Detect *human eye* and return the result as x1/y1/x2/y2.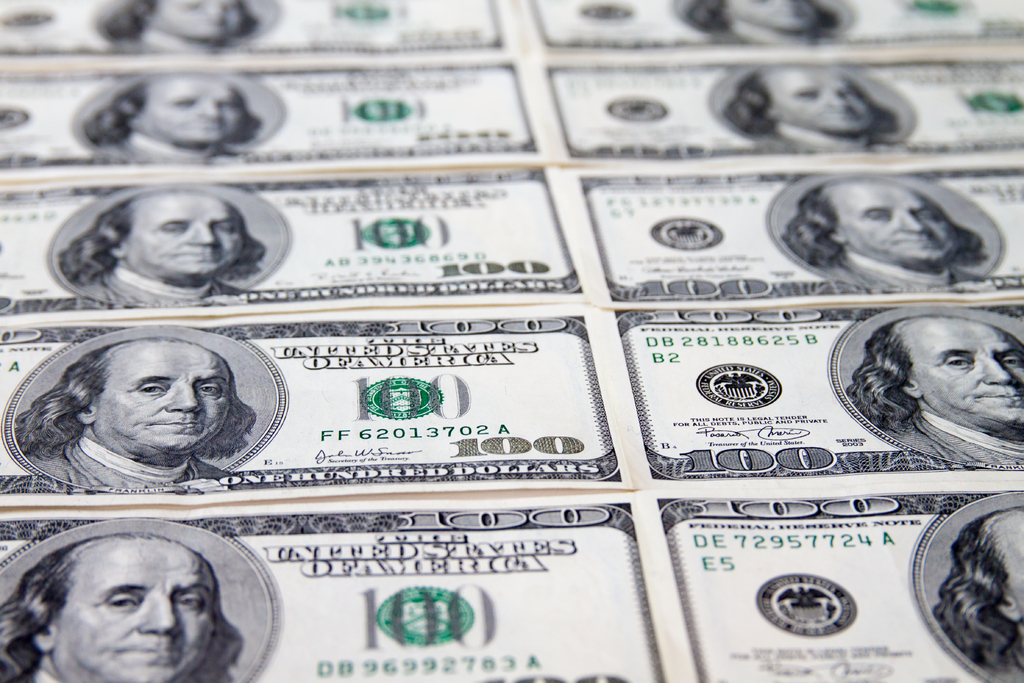
197/381/221/395.
